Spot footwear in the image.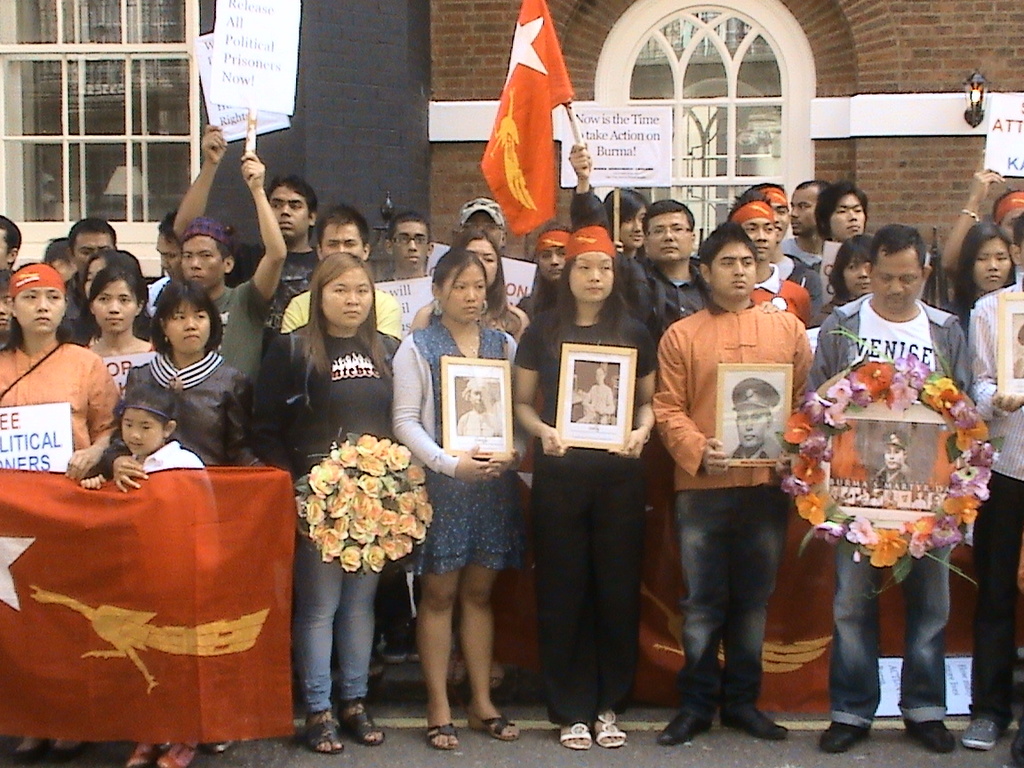
footwear found at bbox(815, 715, 865, 748).
